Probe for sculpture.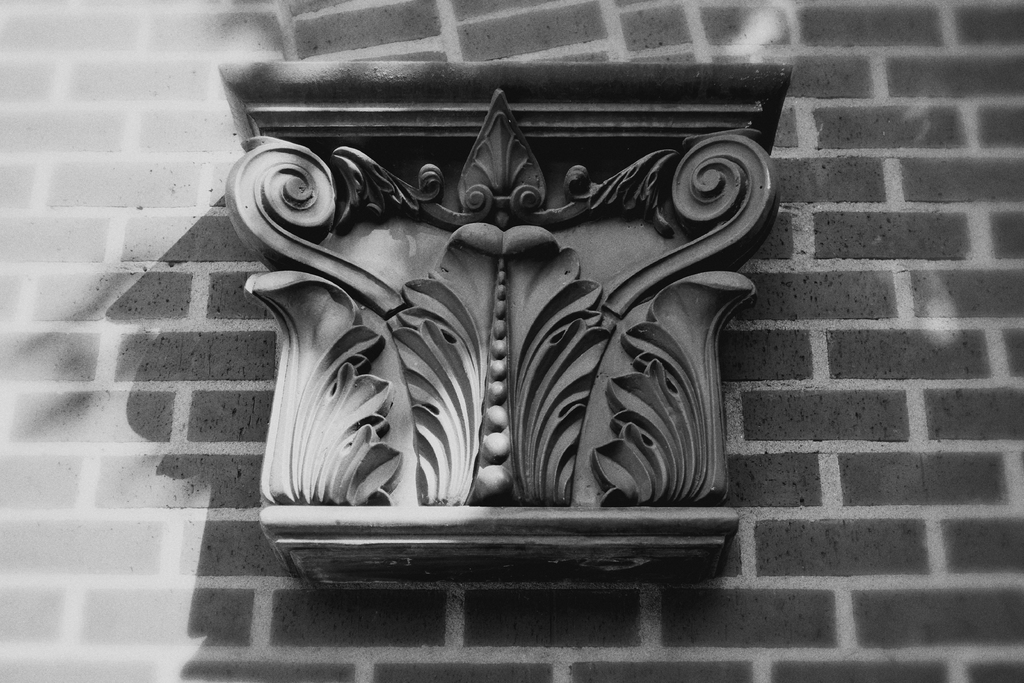
Probe result: bbox(227, 90, 787, 502).
